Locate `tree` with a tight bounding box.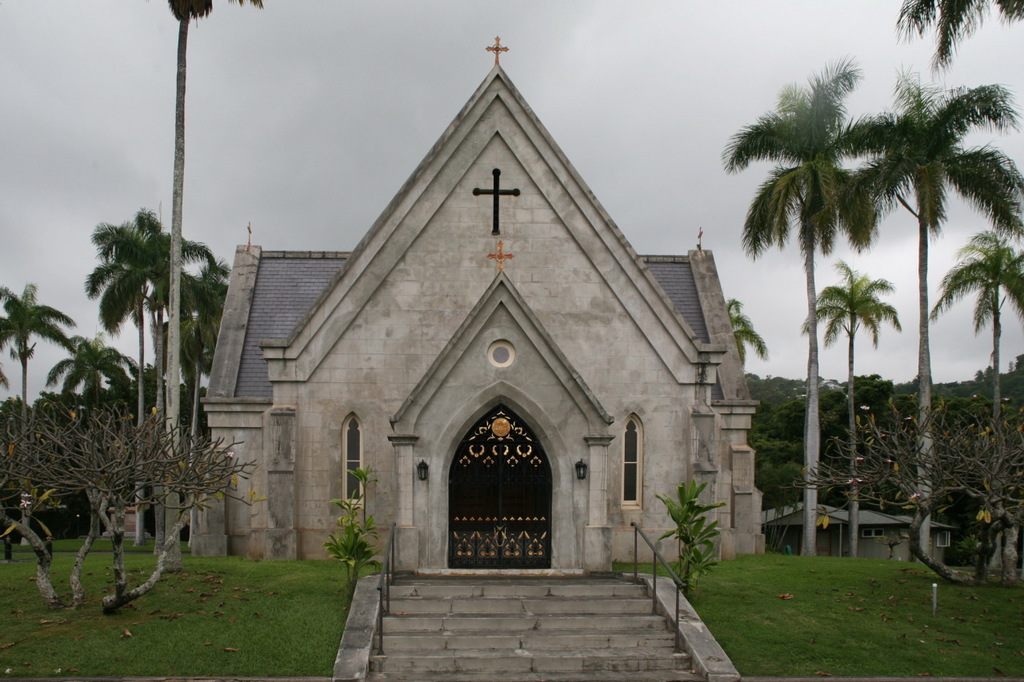
pyautogui.locateOnScreen(861, 58, 1023, 573).
